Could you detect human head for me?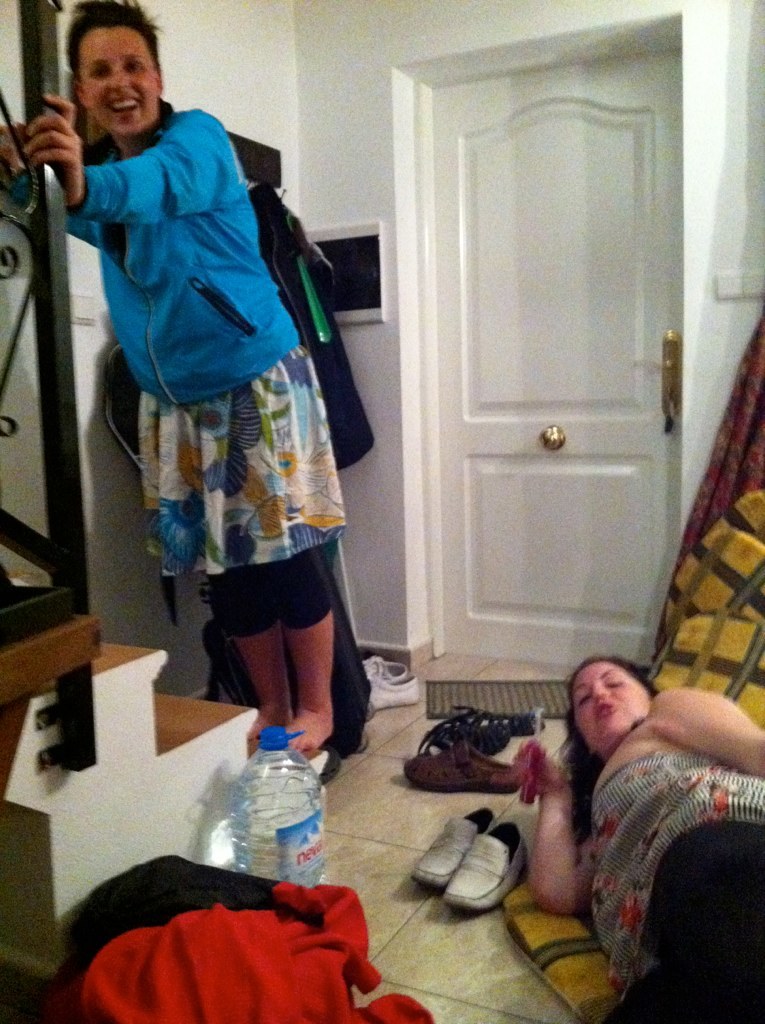
Detection result: [47, 5, 163, 133].
